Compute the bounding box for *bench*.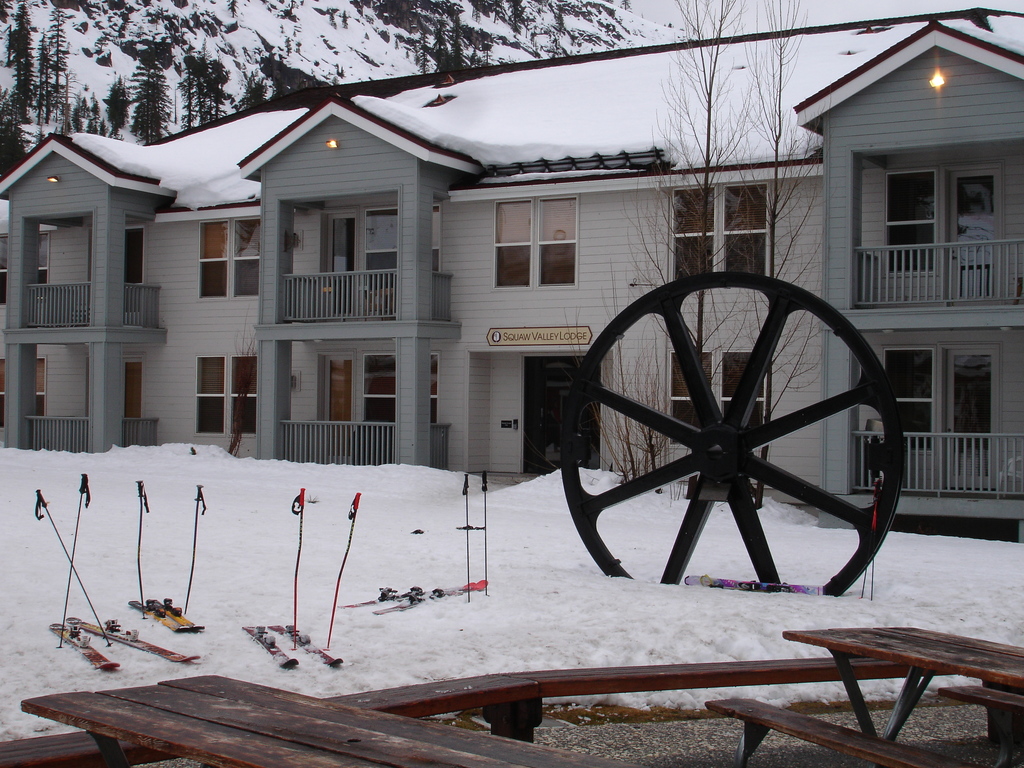
select_region(705, 696, 978, 767).
